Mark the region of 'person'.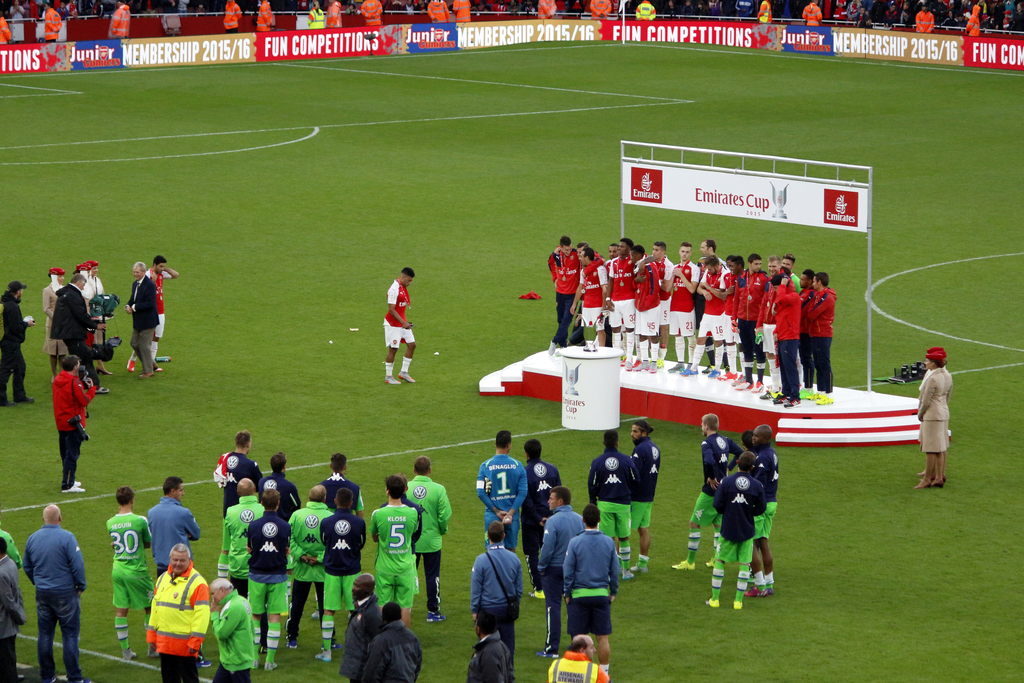
Region: 967, 3, 983, 33.
